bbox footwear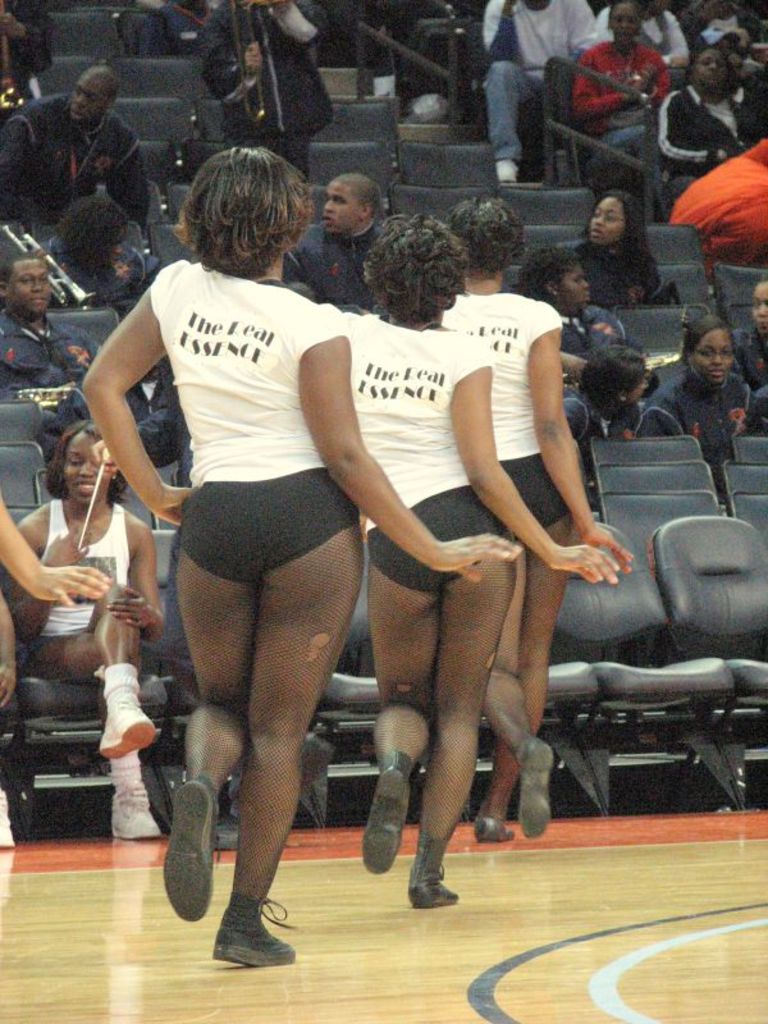
<bbox>207, 901, 293, 972</bbox>
